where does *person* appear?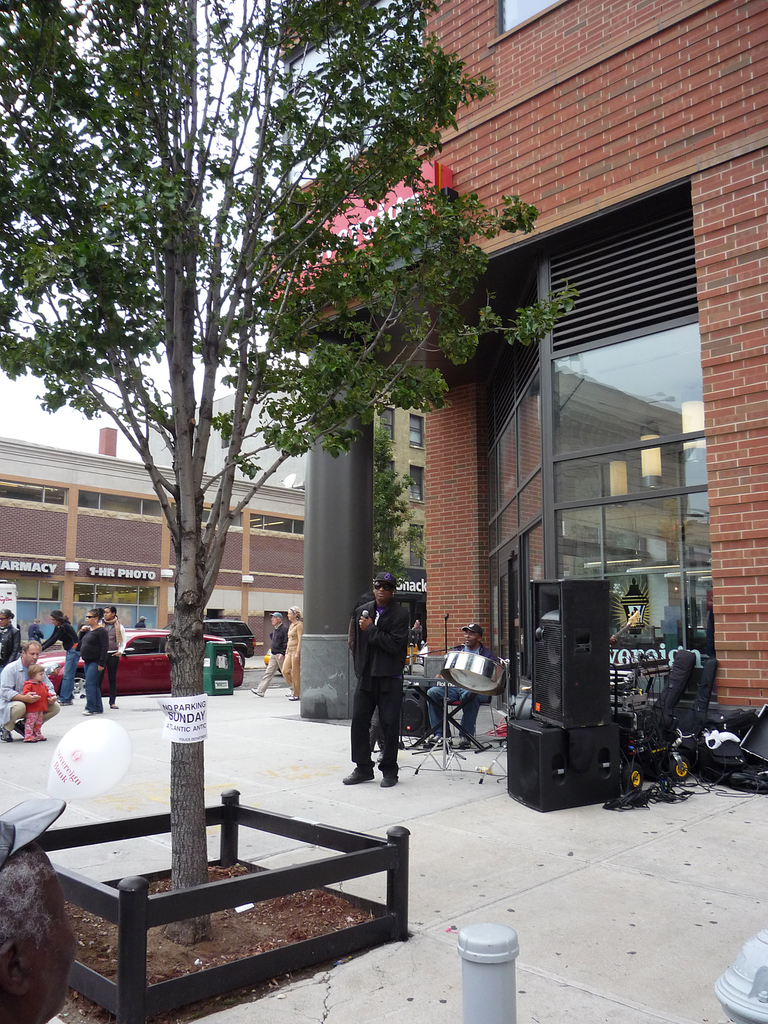
Appears at x1=109, y1=603, x2=123, y2=715.
